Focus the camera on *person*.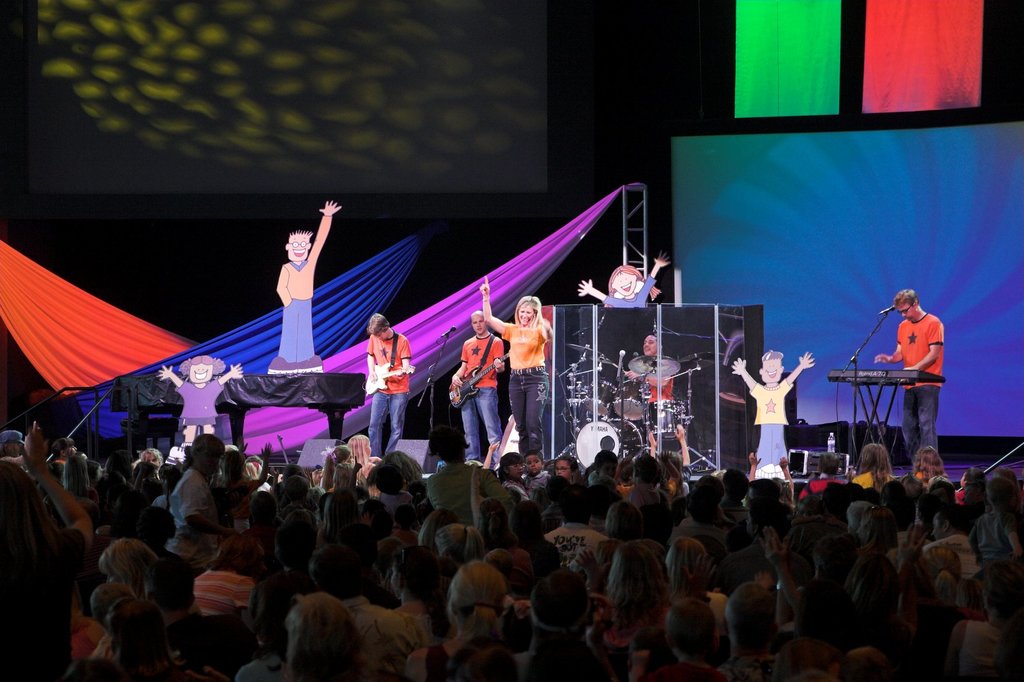
Focus region: x1=915 y1=442 x2=945 y2=487.
